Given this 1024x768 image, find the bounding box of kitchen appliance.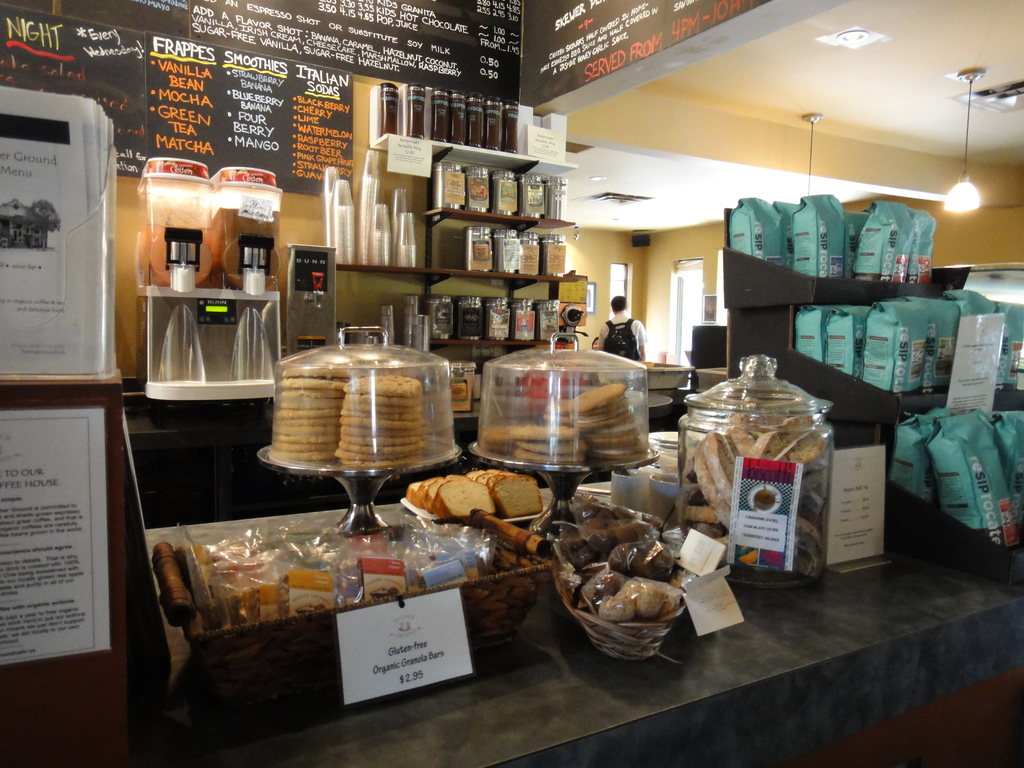
Rect(470, 161, 492, 212).
